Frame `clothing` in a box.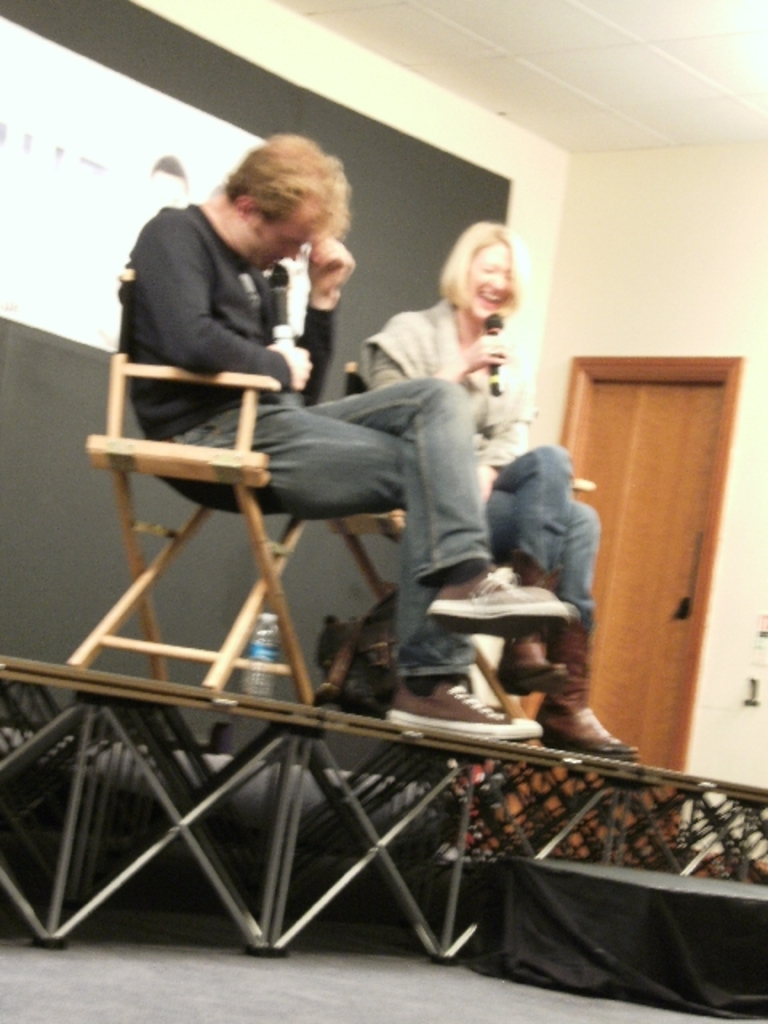
<bbox>336, 304, 616, 635</bbox>.
